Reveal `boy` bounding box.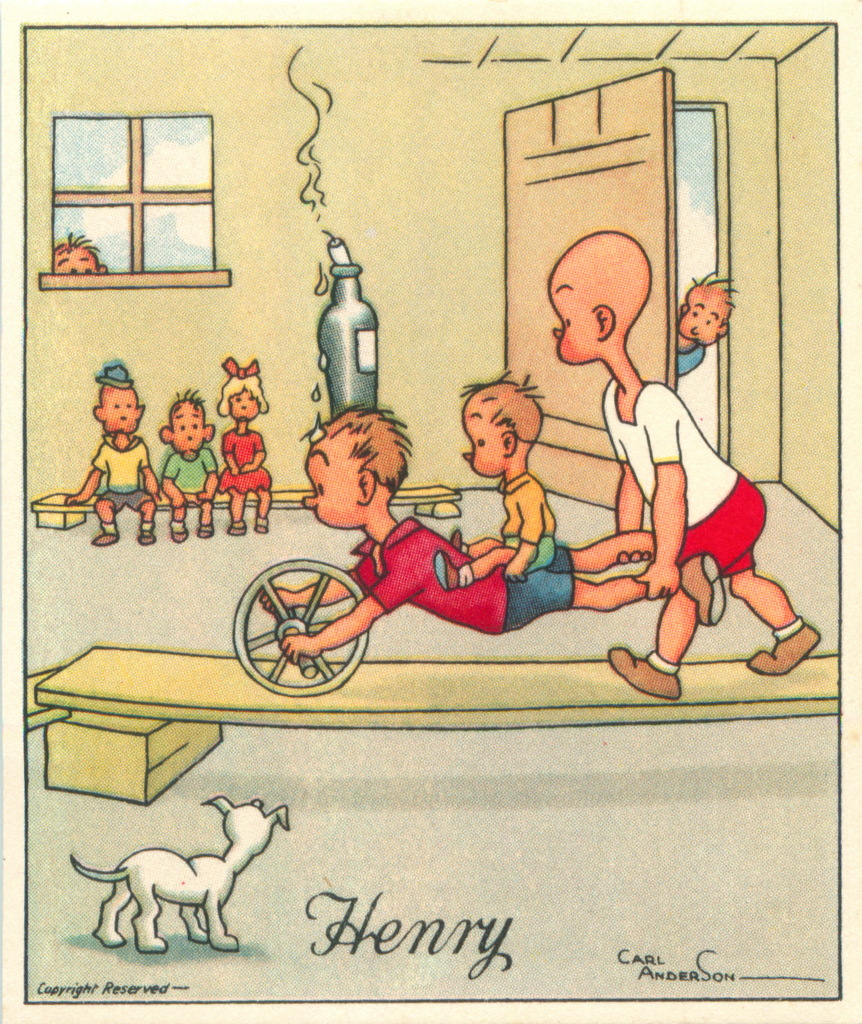
Revealed: 159,387,221,541.
